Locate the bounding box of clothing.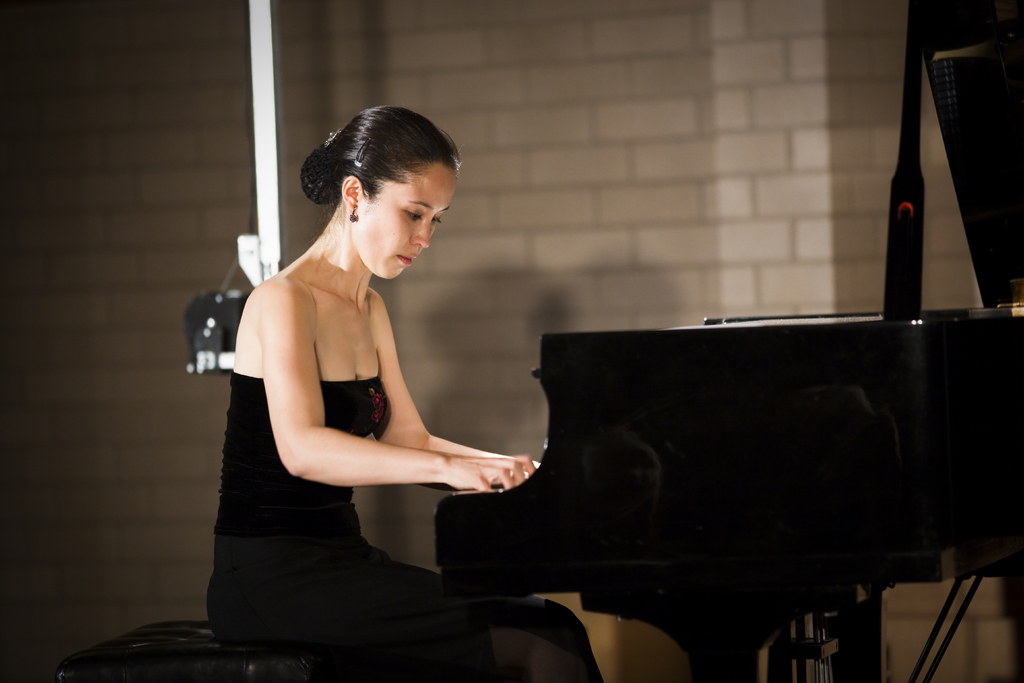
Bounding box: locate(202, 360, 609, 682).
